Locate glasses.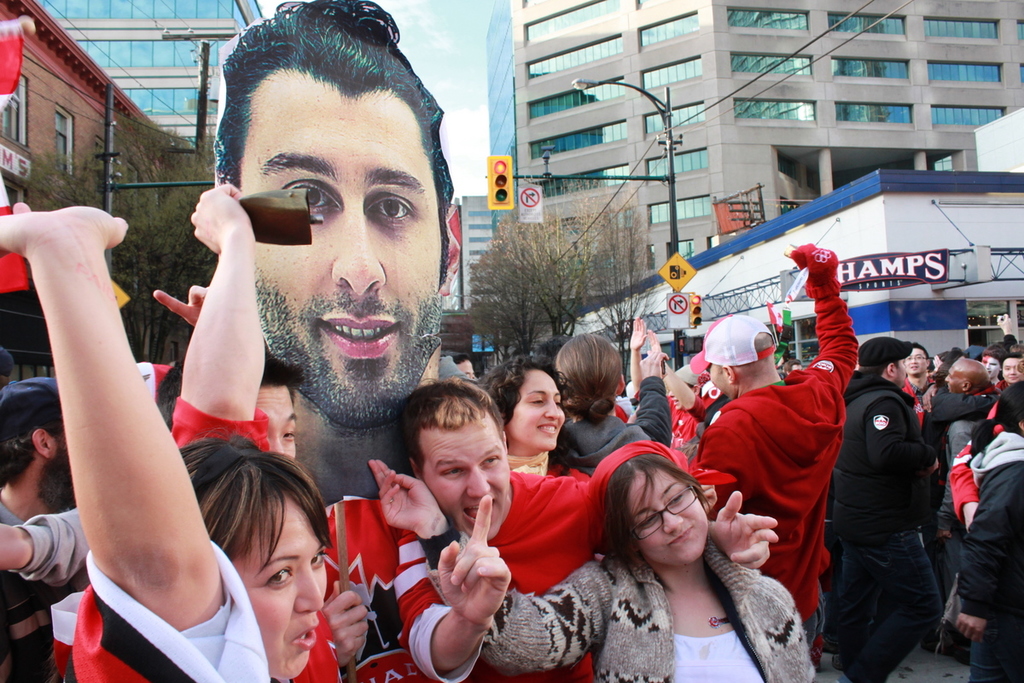
Bounding box: bbox=(901, 347, 927, 363).
